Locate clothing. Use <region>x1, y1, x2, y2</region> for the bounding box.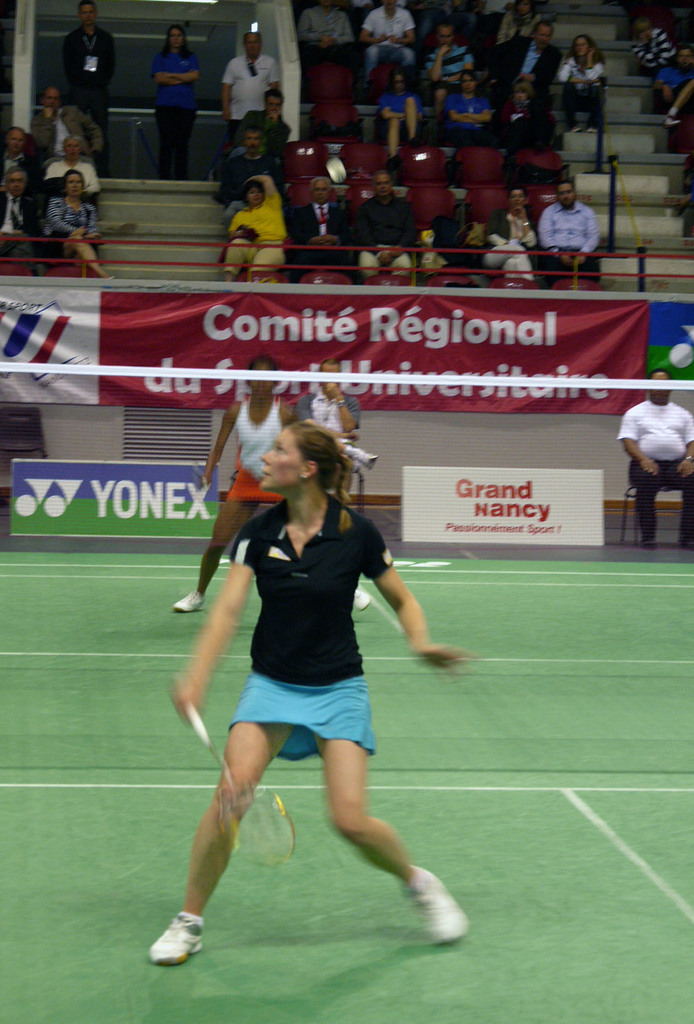
<region>558, 55, 601, 123</region>.
